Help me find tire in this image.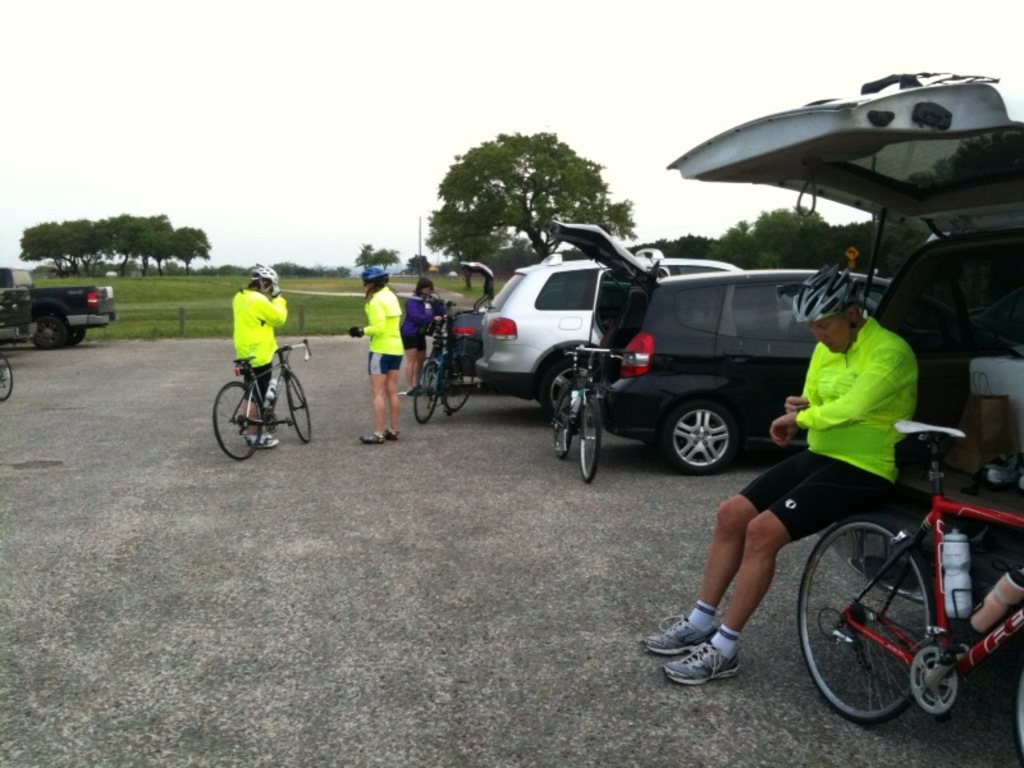
Found it: bbox=(445, 352, 475, 412).
